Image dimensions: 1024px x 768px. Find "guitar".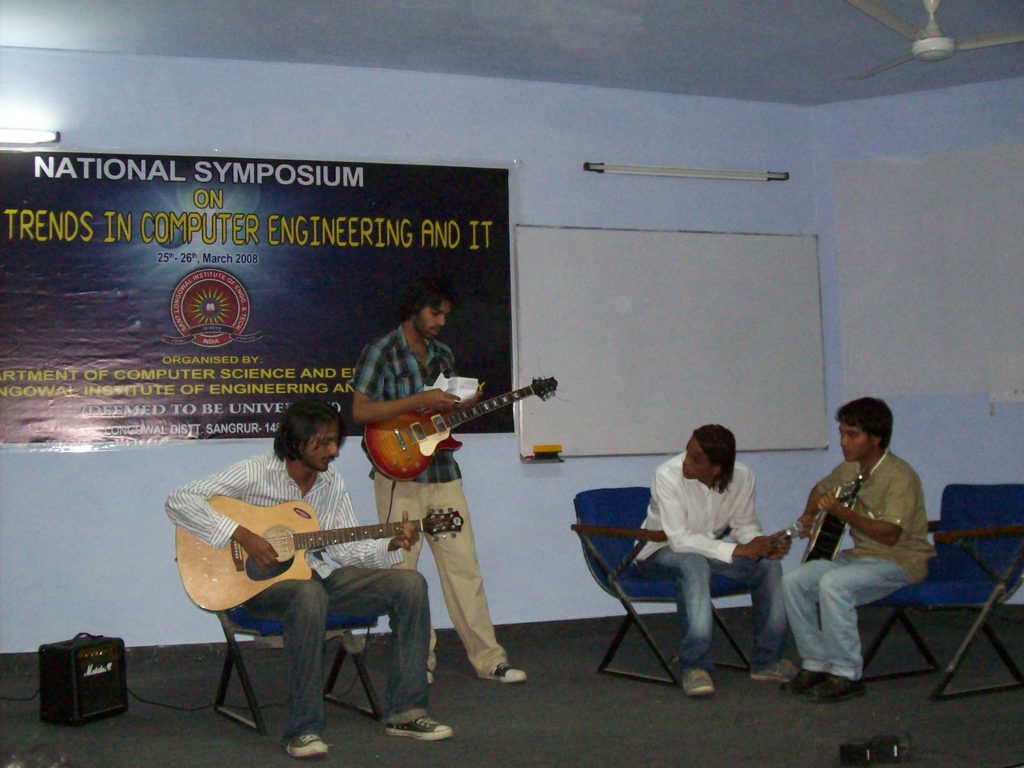
region(355, 364, 561, 484).
